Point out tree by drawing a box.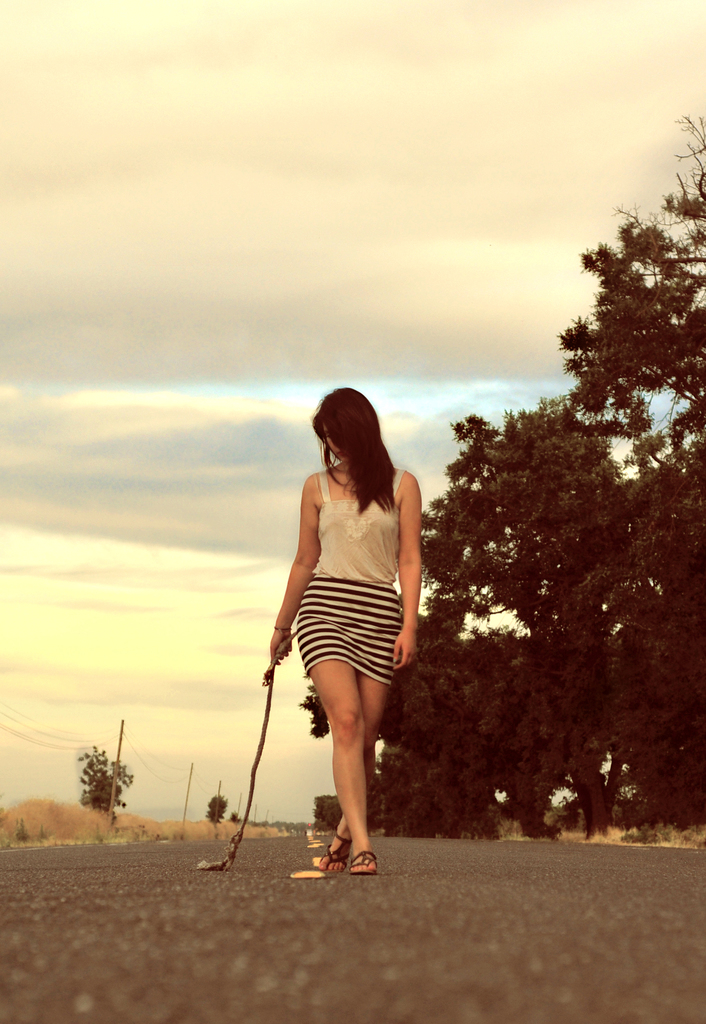
60:742:136:834.
